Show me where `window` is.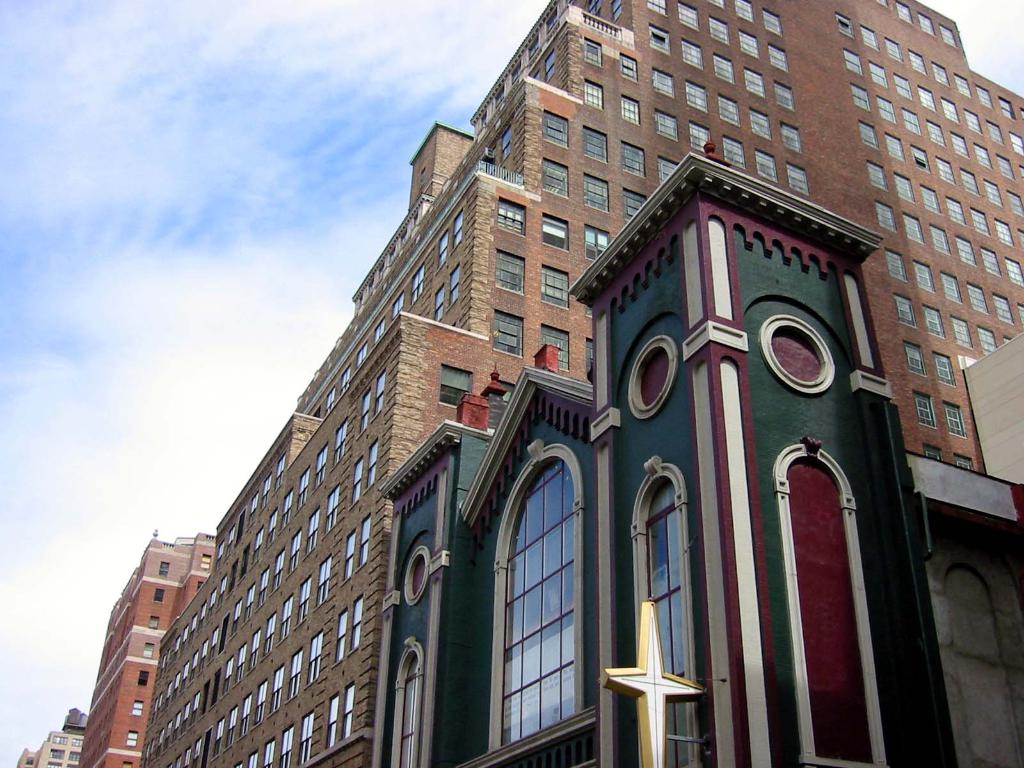
`window` is at 707,0,726,12.
